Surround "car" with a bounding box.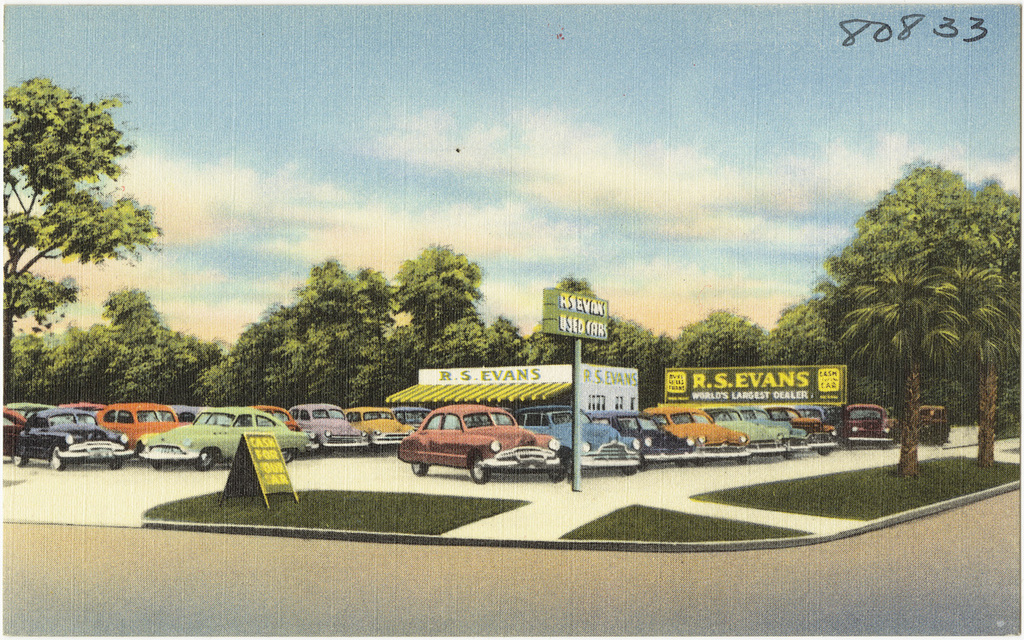
select_region(647, 402, 743, 464).
